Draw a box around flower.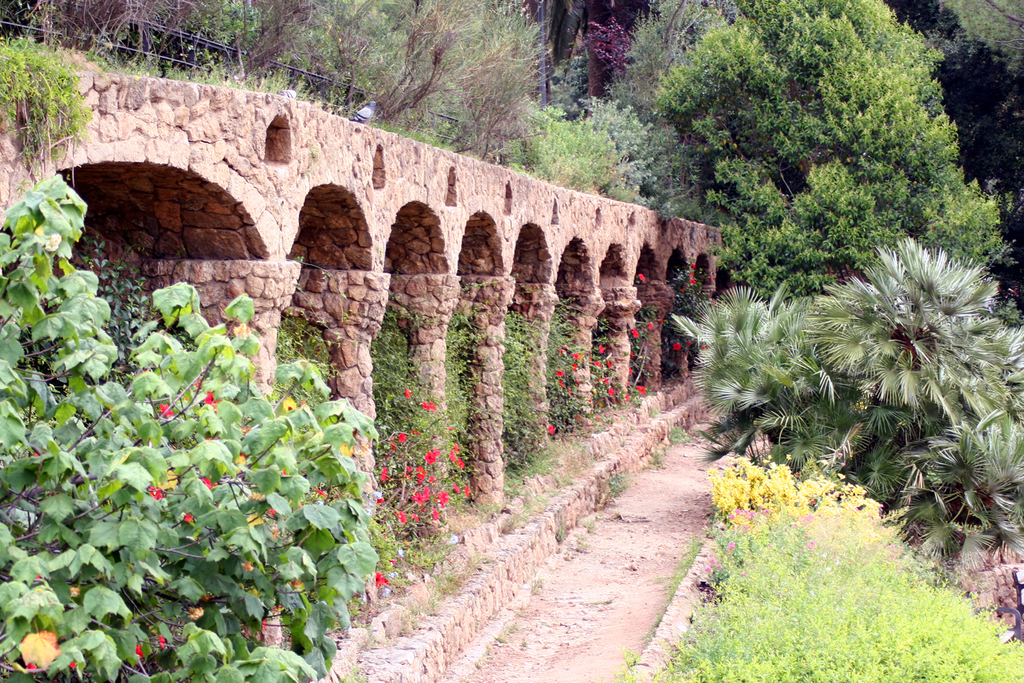
<region>627, 326, 642, 340</region>.
